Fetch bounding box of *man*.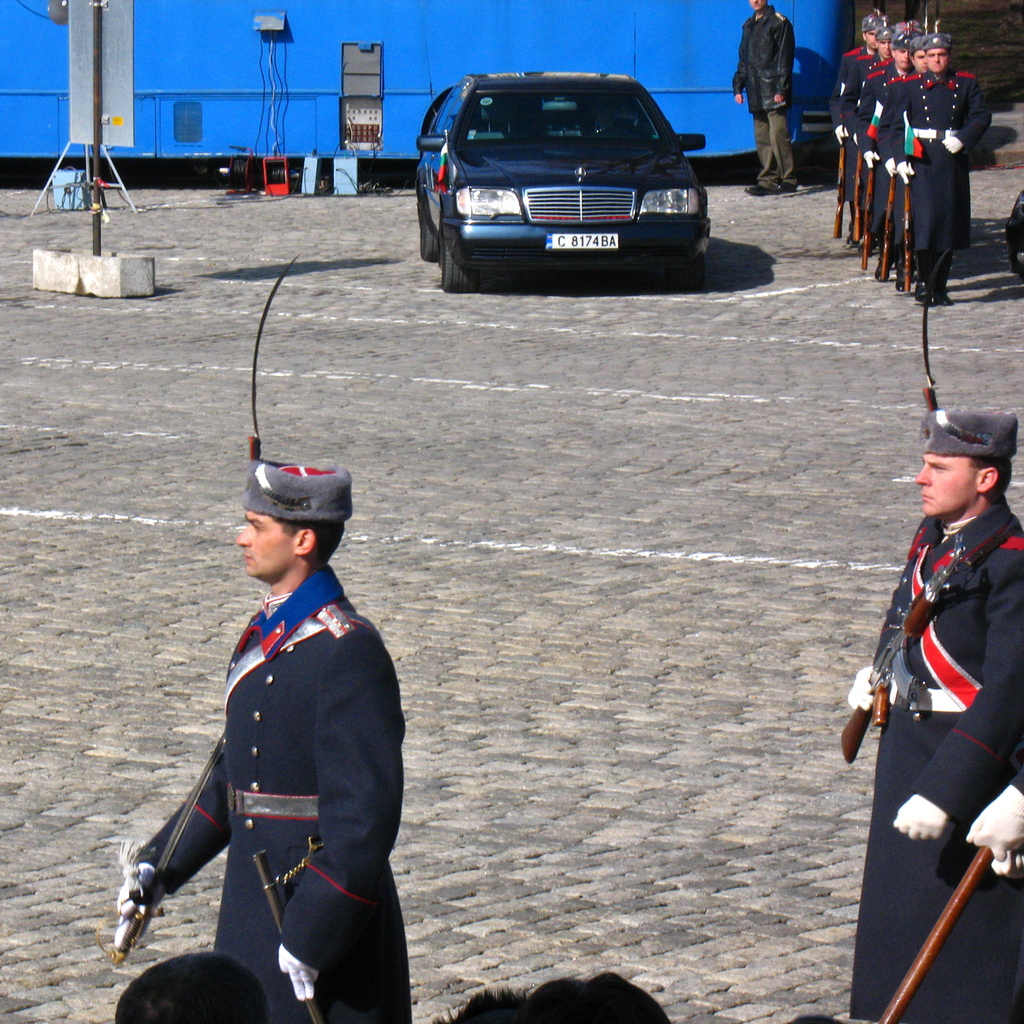
Bbox: rect(854, 25, 889, 249).
